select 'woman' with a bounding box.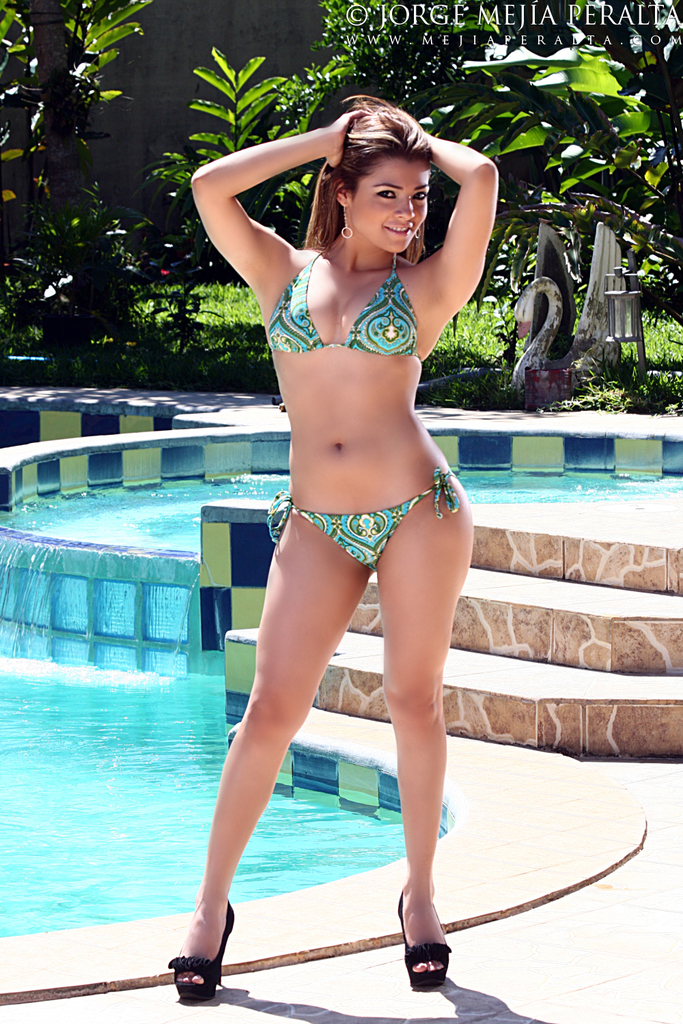
174:44:510:1008.
